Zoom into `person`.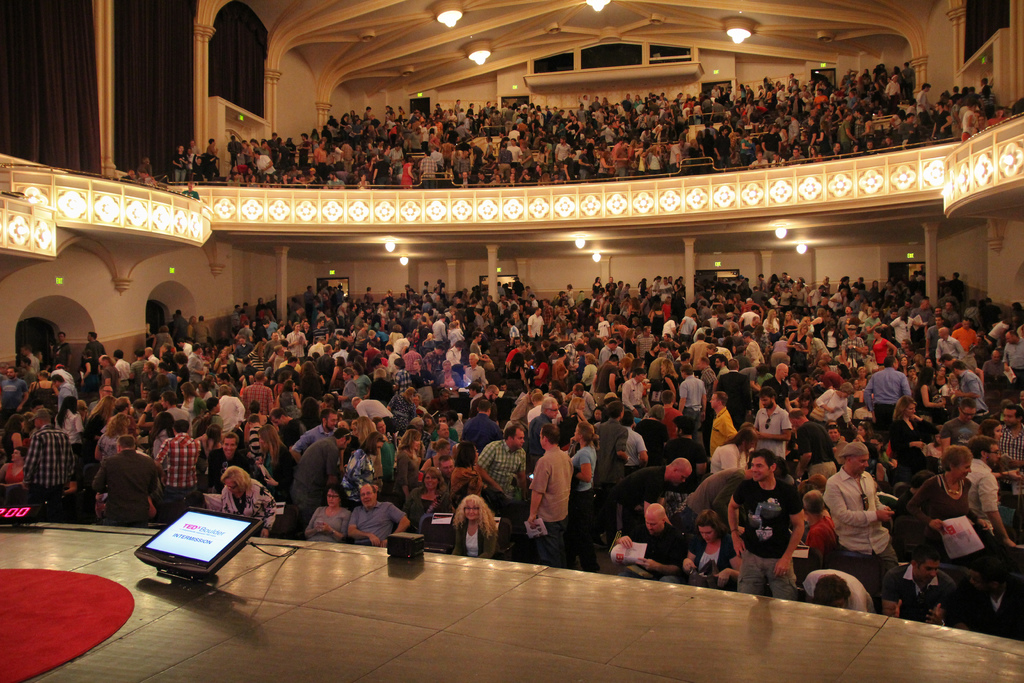
Zoom target: region(522, 423, 579, 563).
